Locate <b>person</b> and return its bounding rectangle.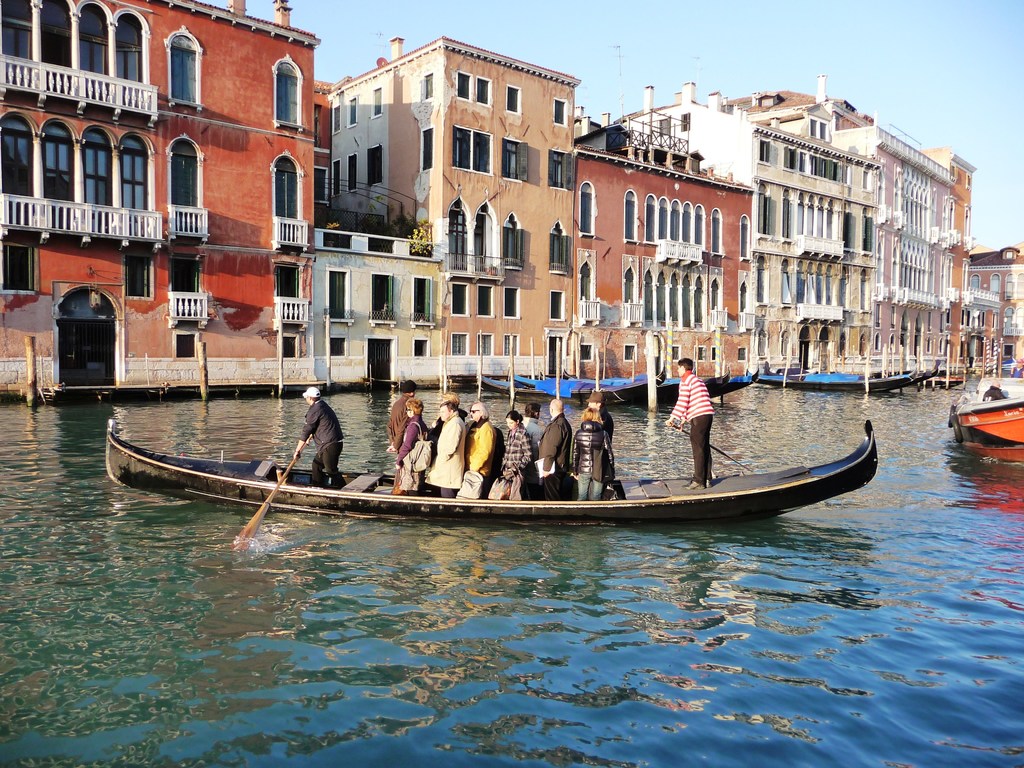
<region>577, 388, 623, 497</region>.
